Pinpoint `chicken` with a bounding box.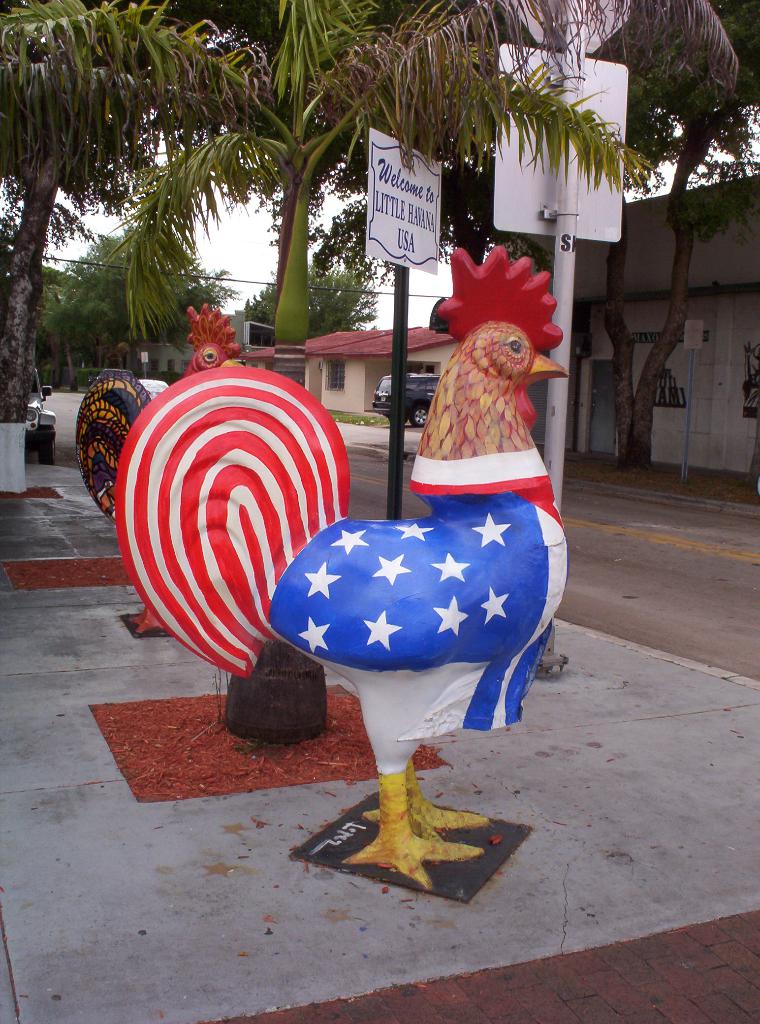
Rect(109, 241, 574, 895).
